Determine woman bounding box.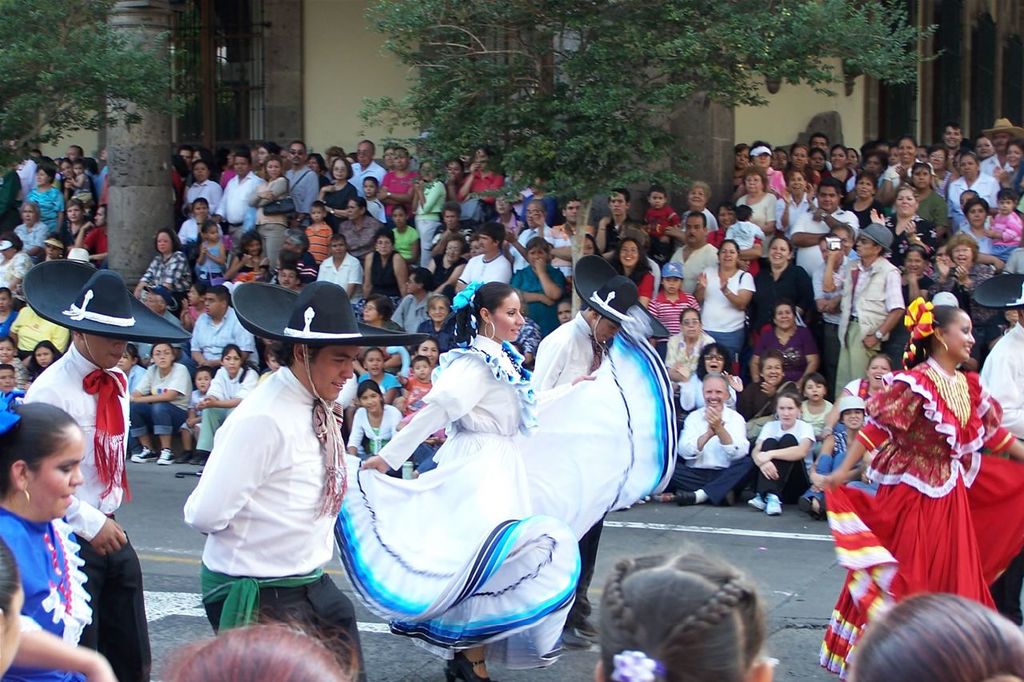
Determined: crop(155, 610, 360, 681).
